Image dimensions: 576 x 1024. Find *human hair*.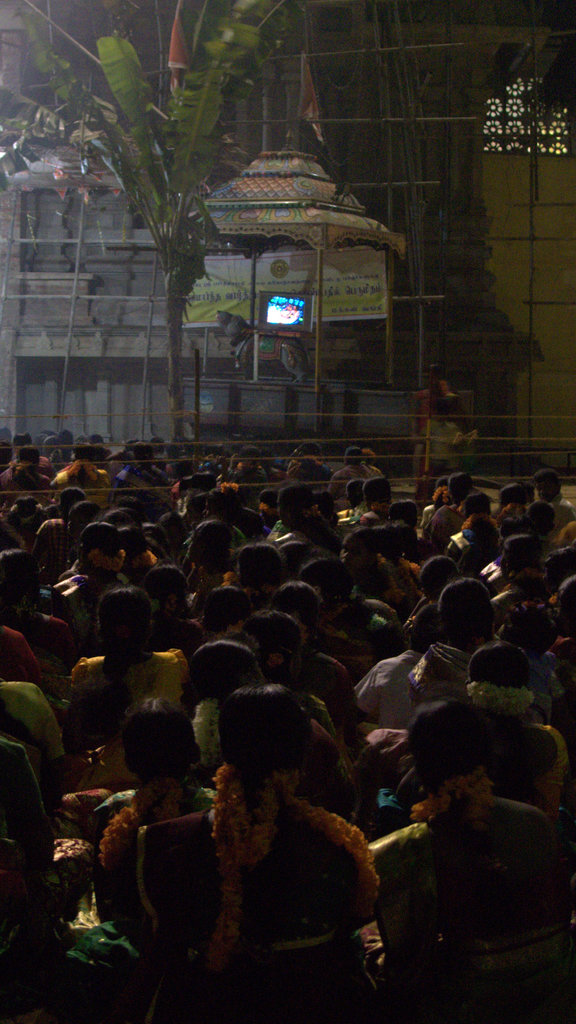
{"x1": 274, "y1": 588, "x2": 327, "y2": 625}.
